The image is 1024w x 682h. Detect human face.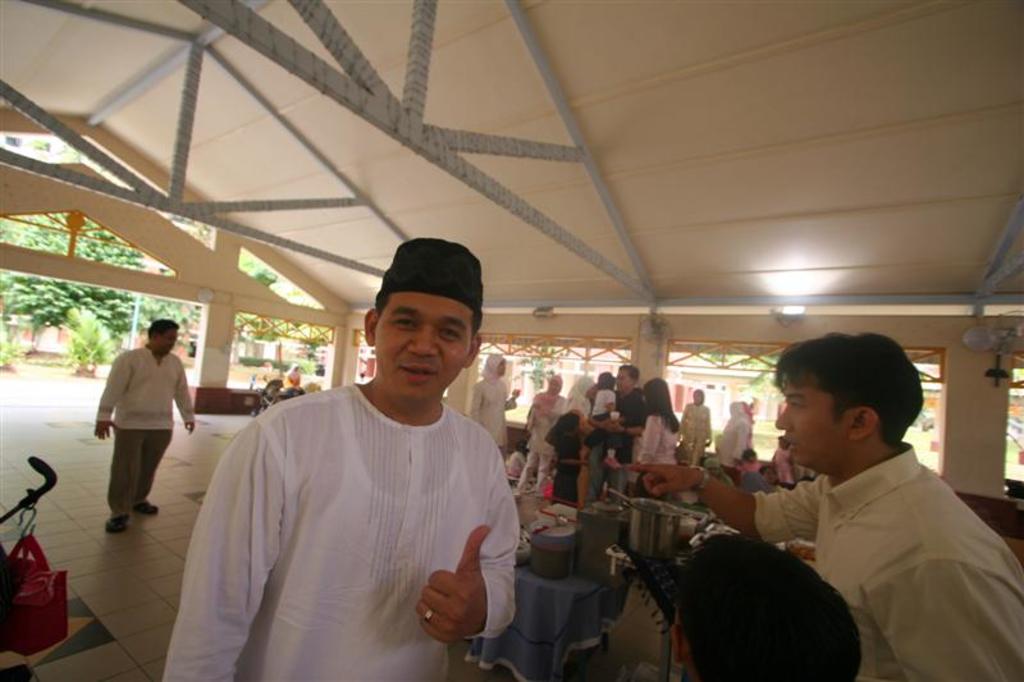
Detection: (x1=371, y1=284, x2=472, y2=407).
